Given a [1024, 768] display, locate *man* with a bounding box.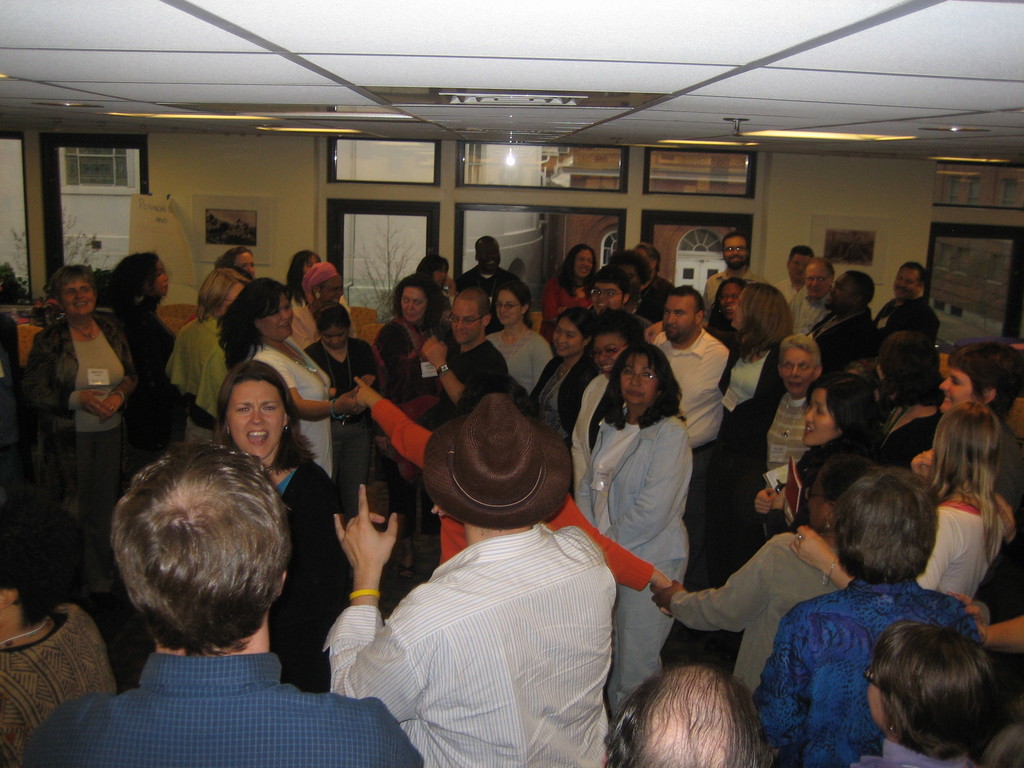
Located: 49/447/388/760.
